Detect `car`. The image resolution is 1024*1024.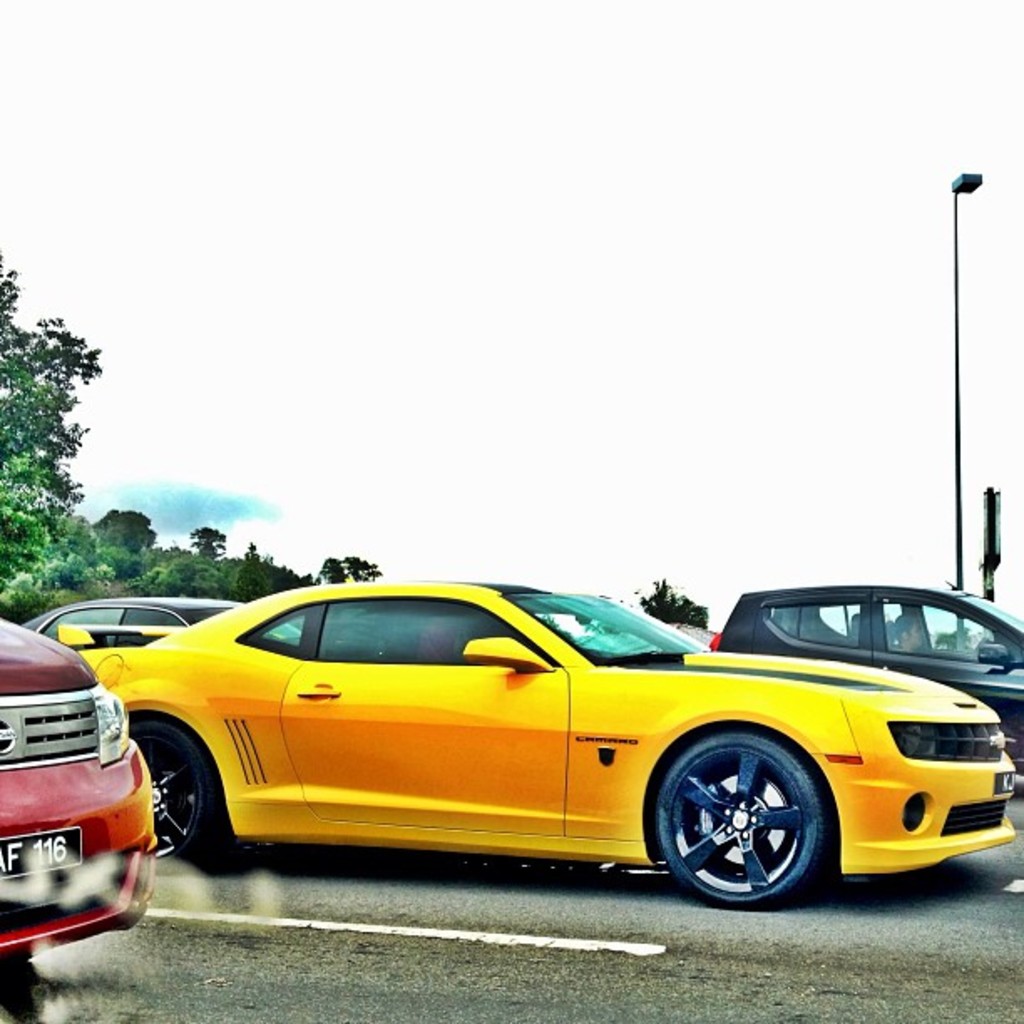
rect(709, 584, 1022, 758).
